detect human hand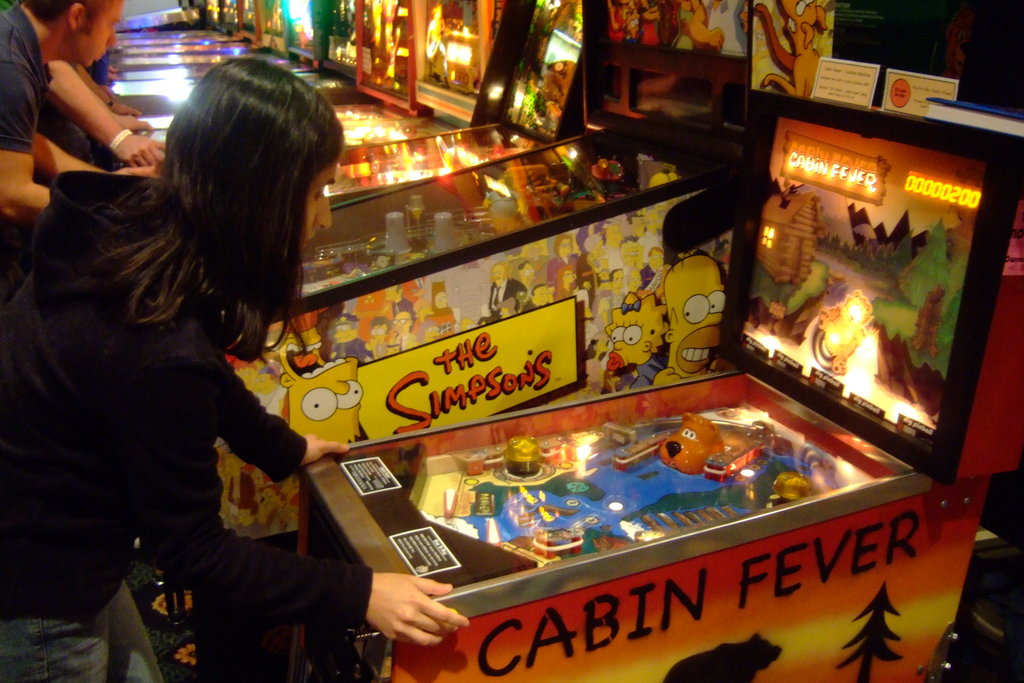
x1=116 y1=165 x2=166 y2=181
